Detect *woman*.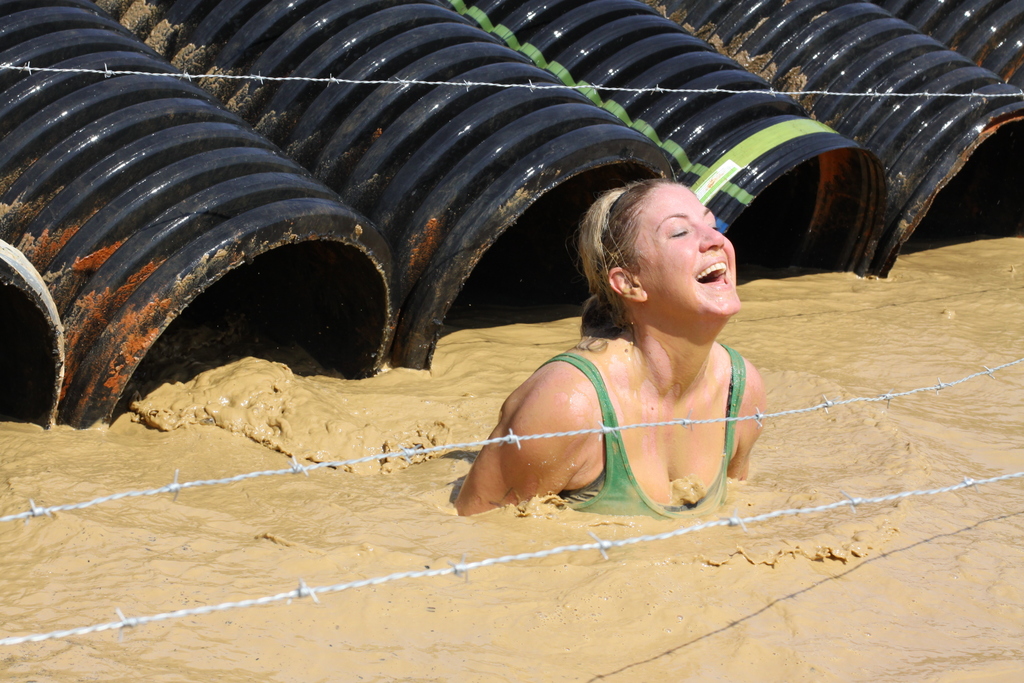
Detected at [left=526, top=128, right=804, bottom=509].
